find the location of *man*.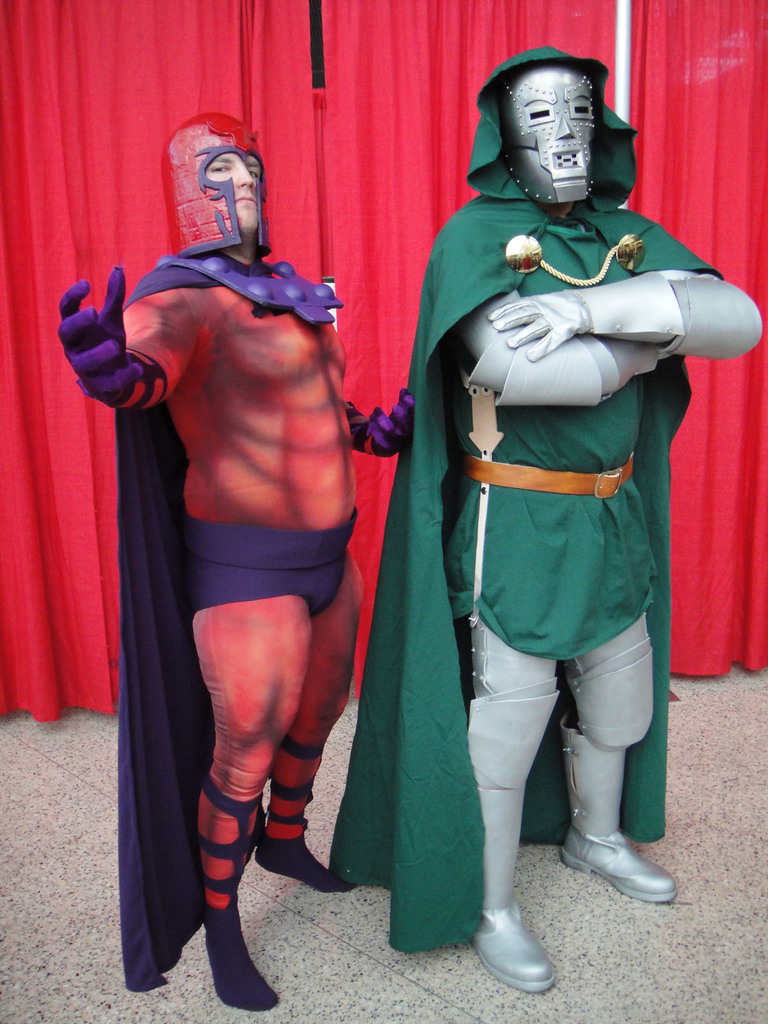
Location: x1=61, y1=103, x2=444, y2=1007.
